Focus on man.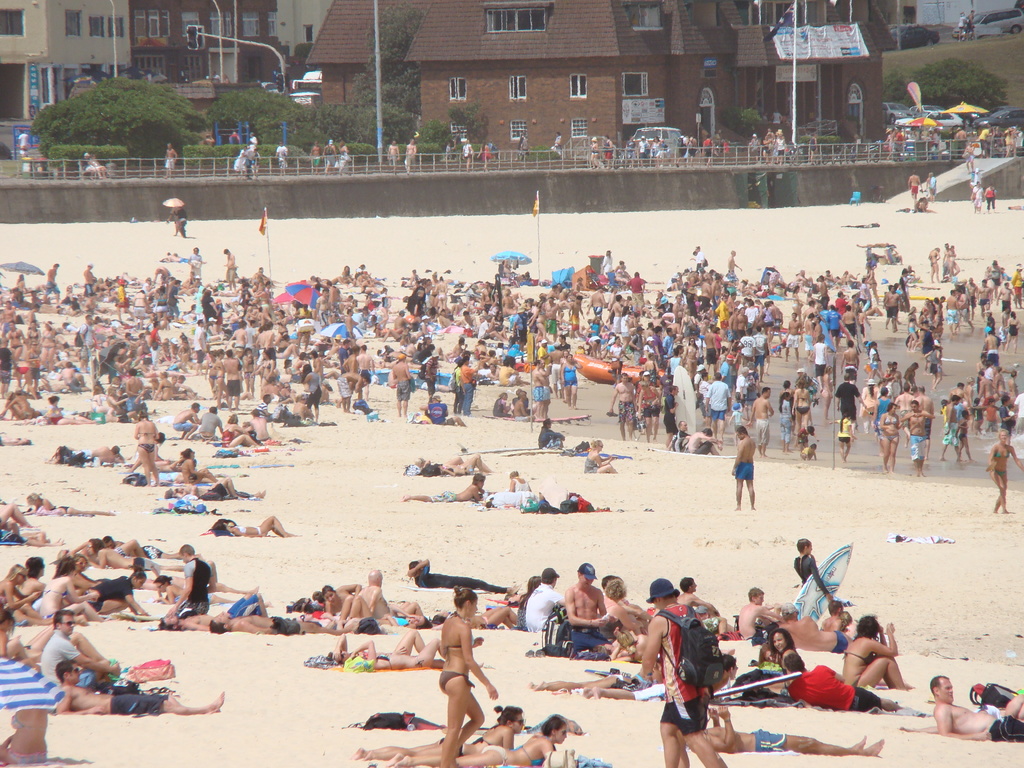
Focused at [x1=841, y1=304, x2=853, y2=337].
